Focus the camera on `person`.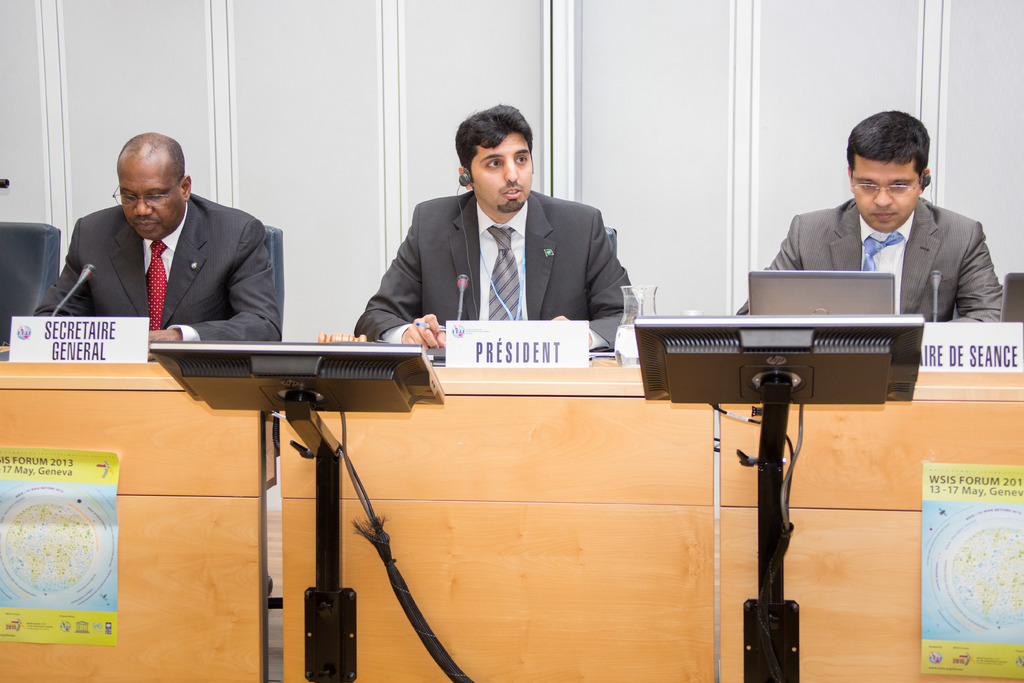
Focus region: x1=34 y1=134 x2=276 y2=347.
